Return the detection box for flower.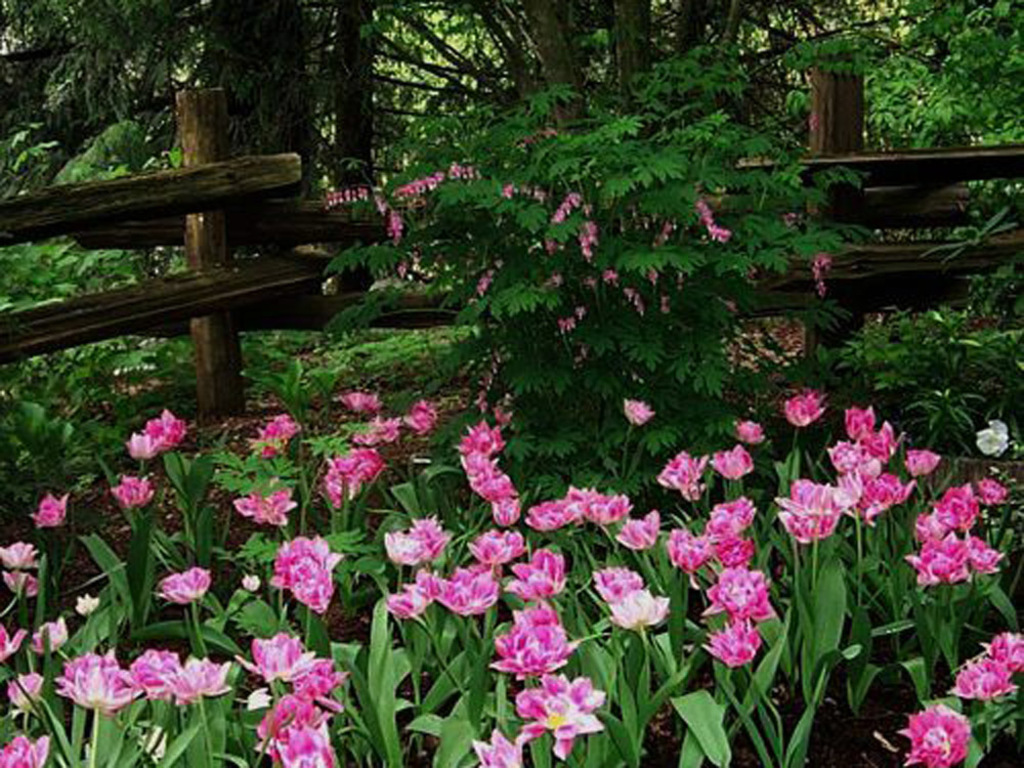
783/389/817/420.
